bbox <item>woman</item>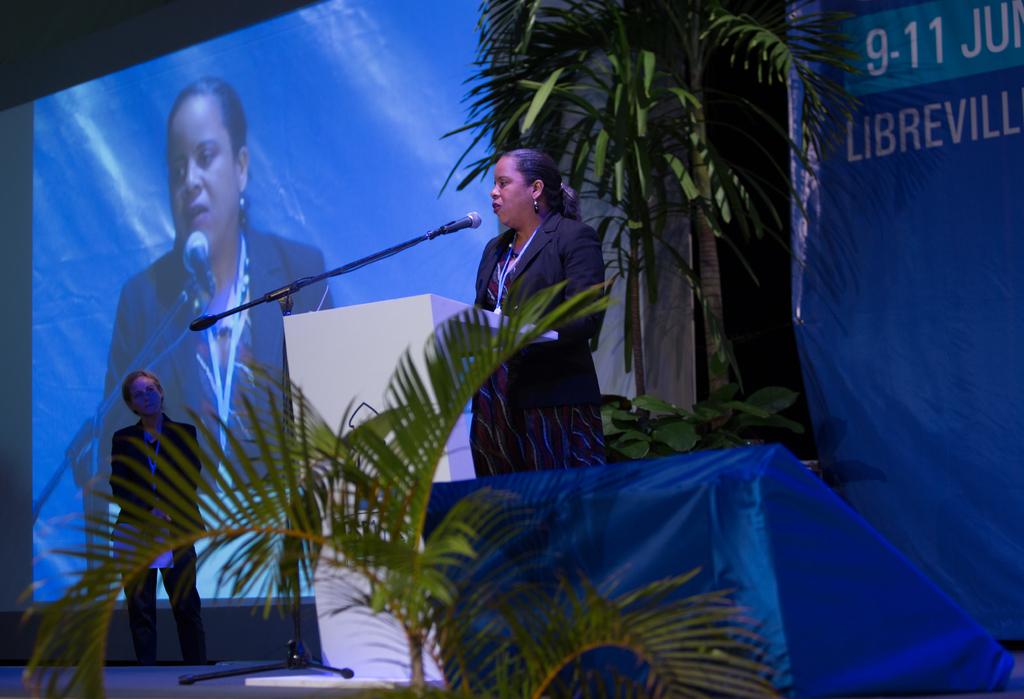
x1=467, y1=149, x2=607, y2=479
